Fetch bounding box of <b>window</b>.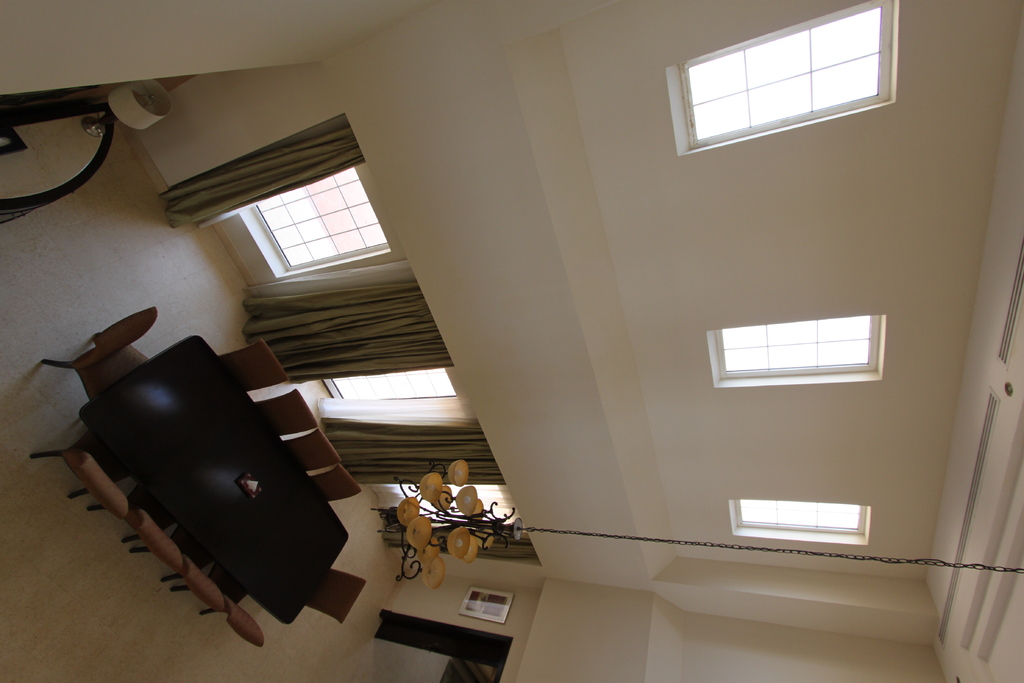
Bbox: crop(237, 169, 395, 283).
